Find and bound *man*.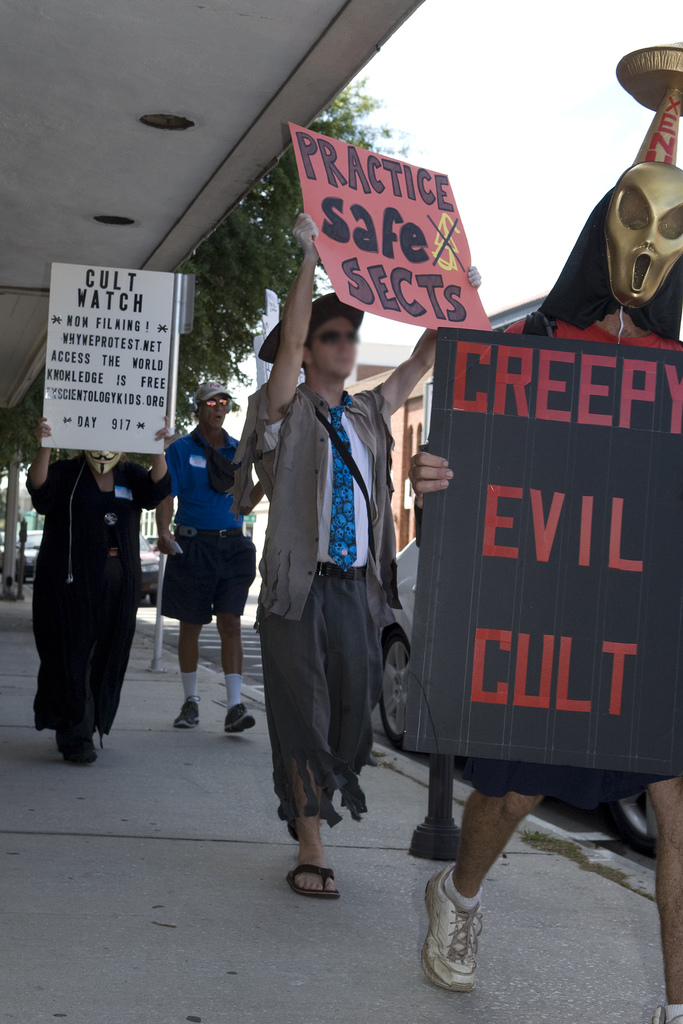
Bound: crop(242, 285, 421, 914).
